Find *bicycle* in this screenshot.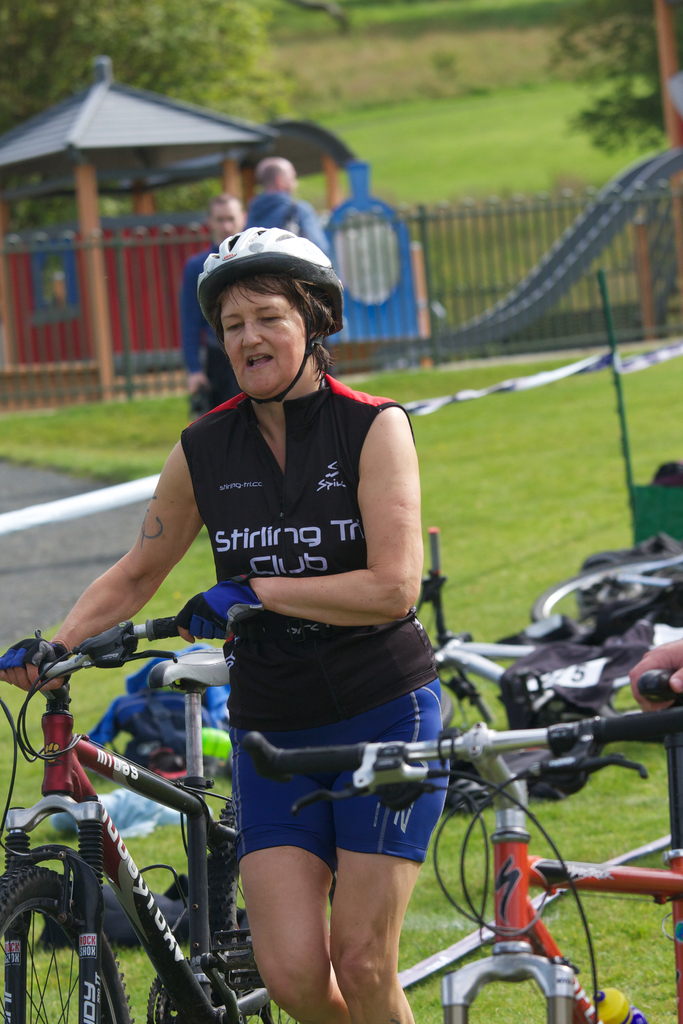
The bounding box for *bicycle* is crop(417, 522, 682, 732).
